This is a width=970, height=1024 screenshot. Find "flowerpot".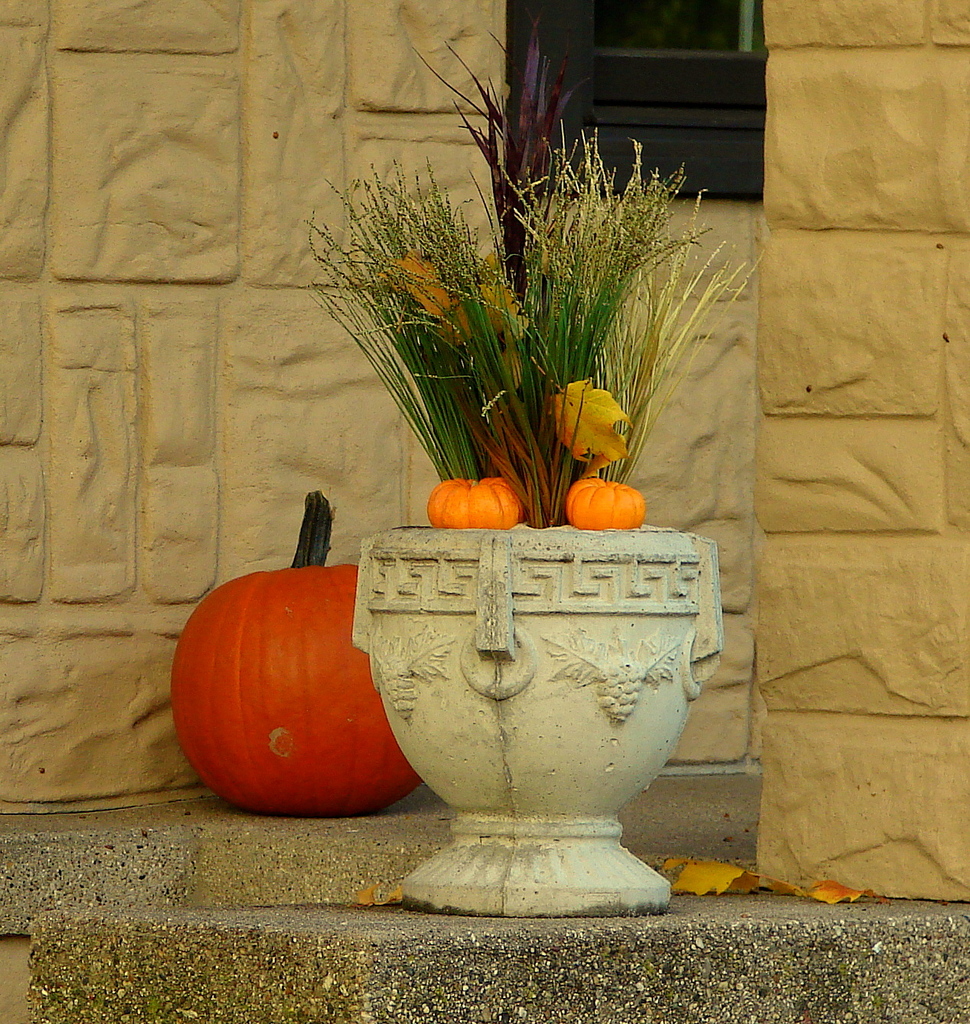
Bounding box: 349:524:724:915.
